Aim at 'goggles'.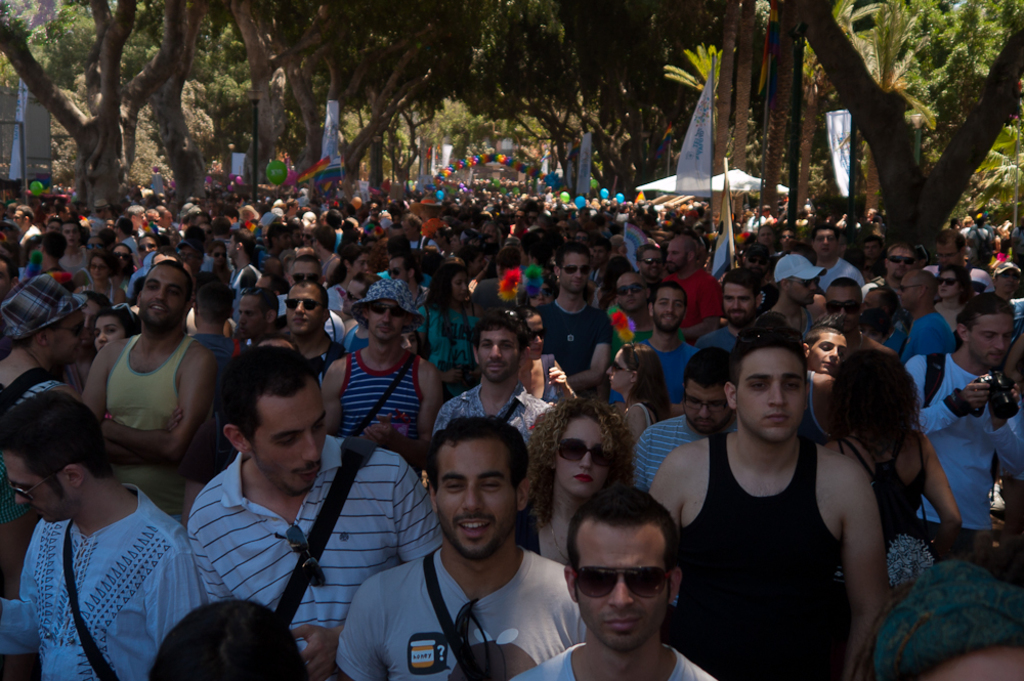
Aimed at bbox=(936, 275, 957, 288).
